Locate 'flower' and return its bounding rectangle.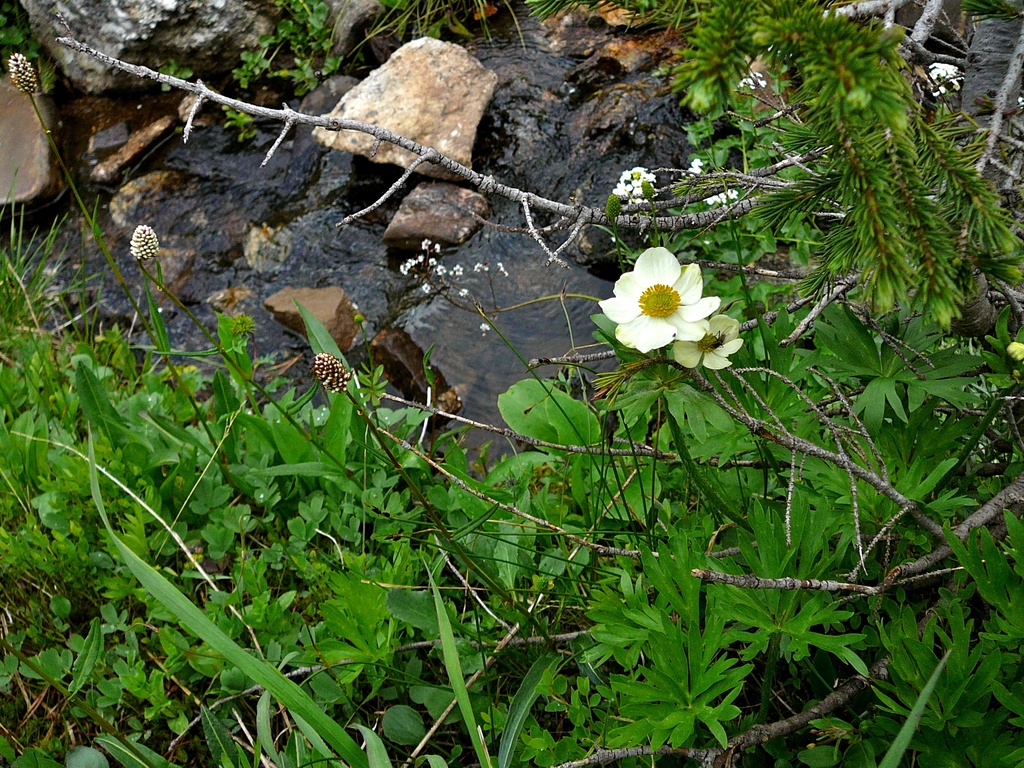
948 79 963 92.
